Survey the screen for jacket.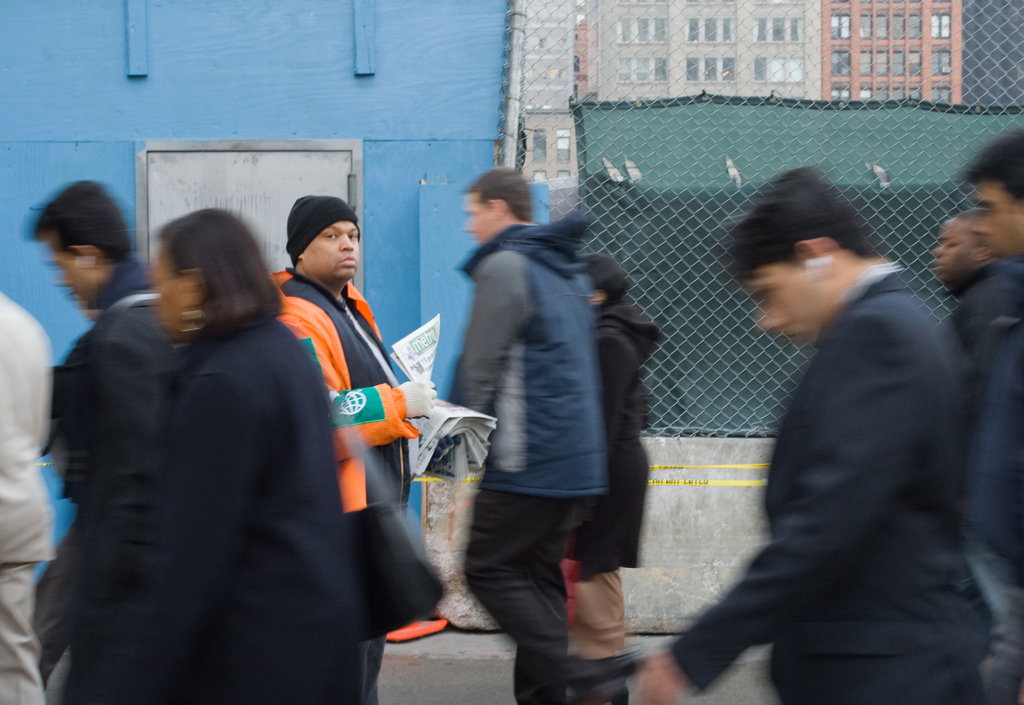
Survey found: x1=454 y1=209 x2=605 y2=507.
